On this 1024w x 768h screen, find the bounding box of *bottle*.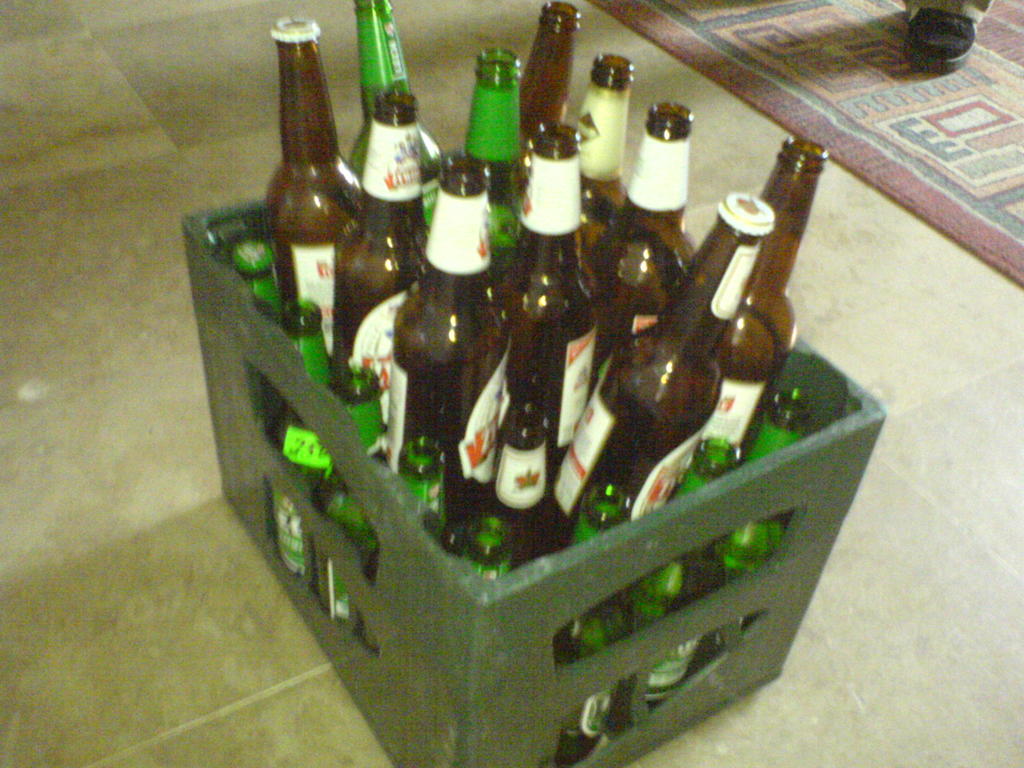
Bounding box: select_region(596, 100, 695, 323).
